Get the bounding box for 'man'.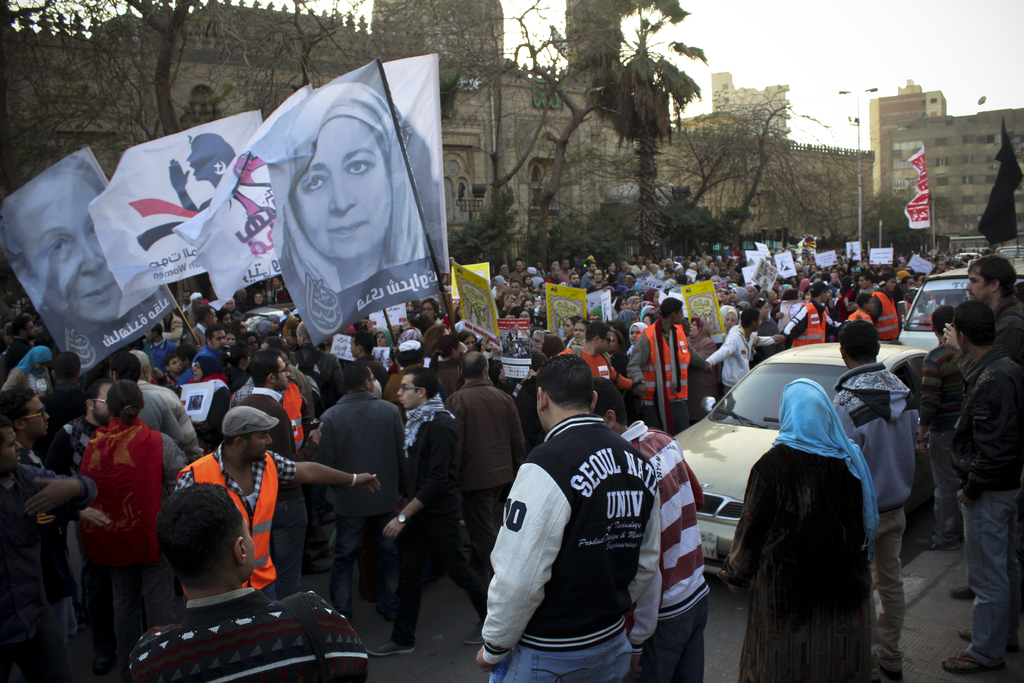
[left=477, top=350, right=684, bottom=670].
